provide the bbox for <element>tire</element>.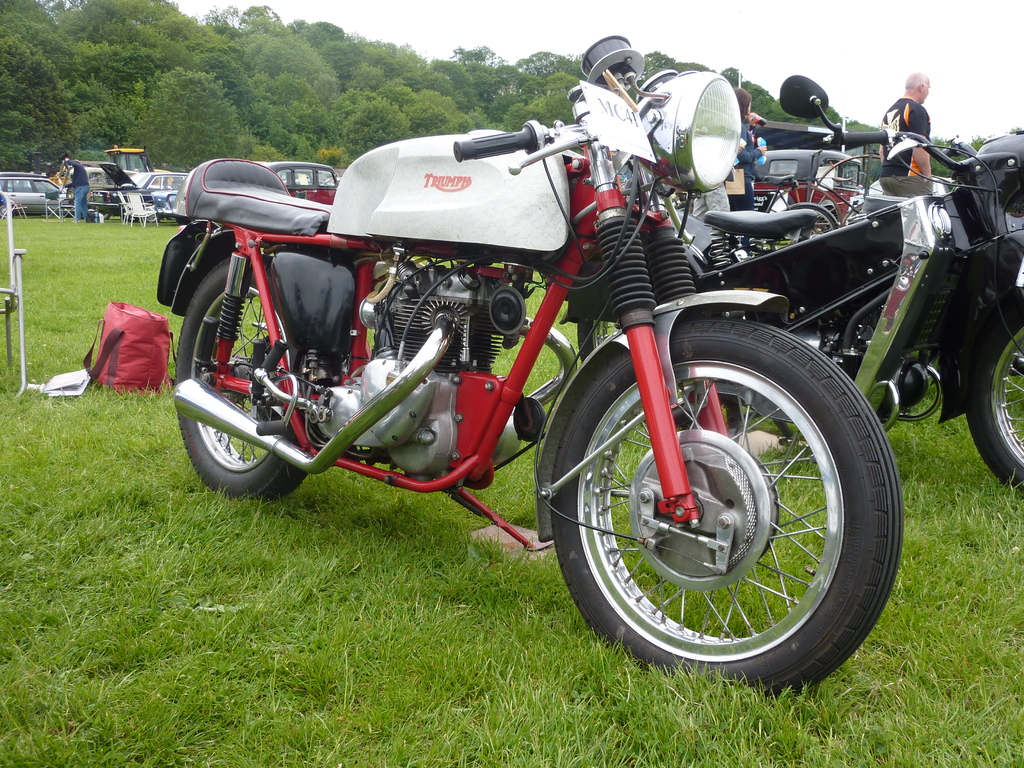
552,294,898,689.
